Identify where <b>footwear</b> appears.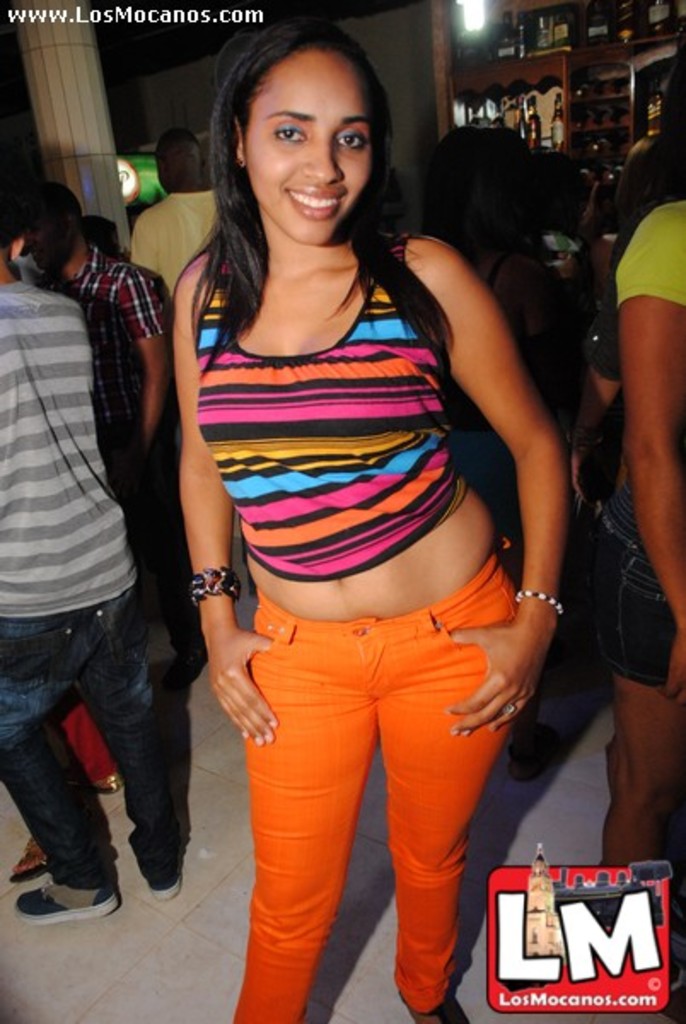
Appears at 396 997 462 1022.
